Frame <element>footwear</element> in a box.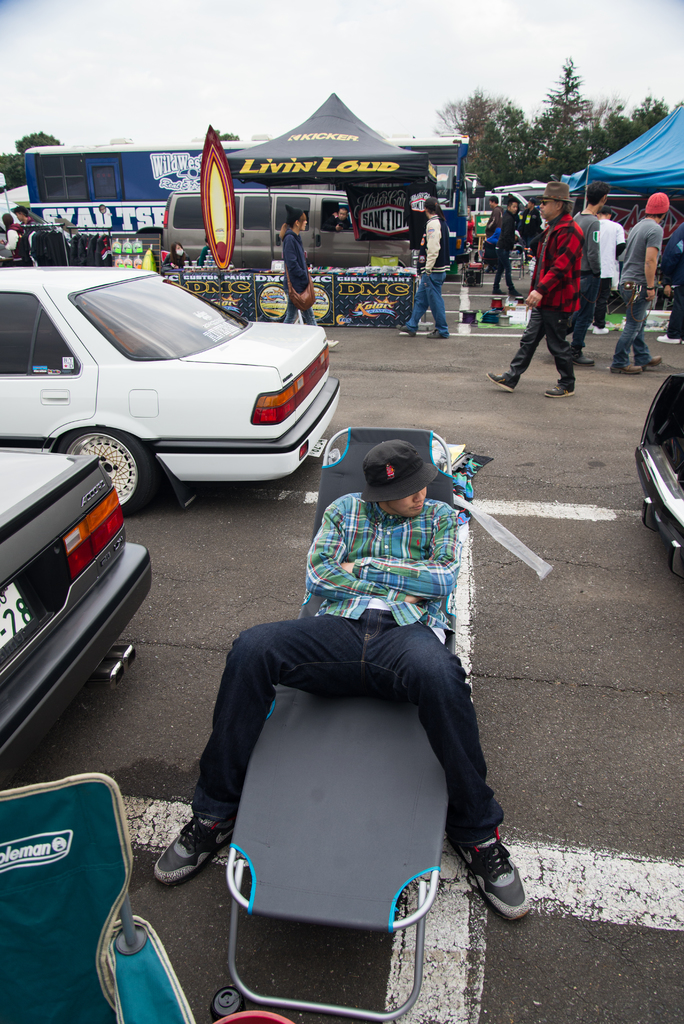
[657,333,681,342].
